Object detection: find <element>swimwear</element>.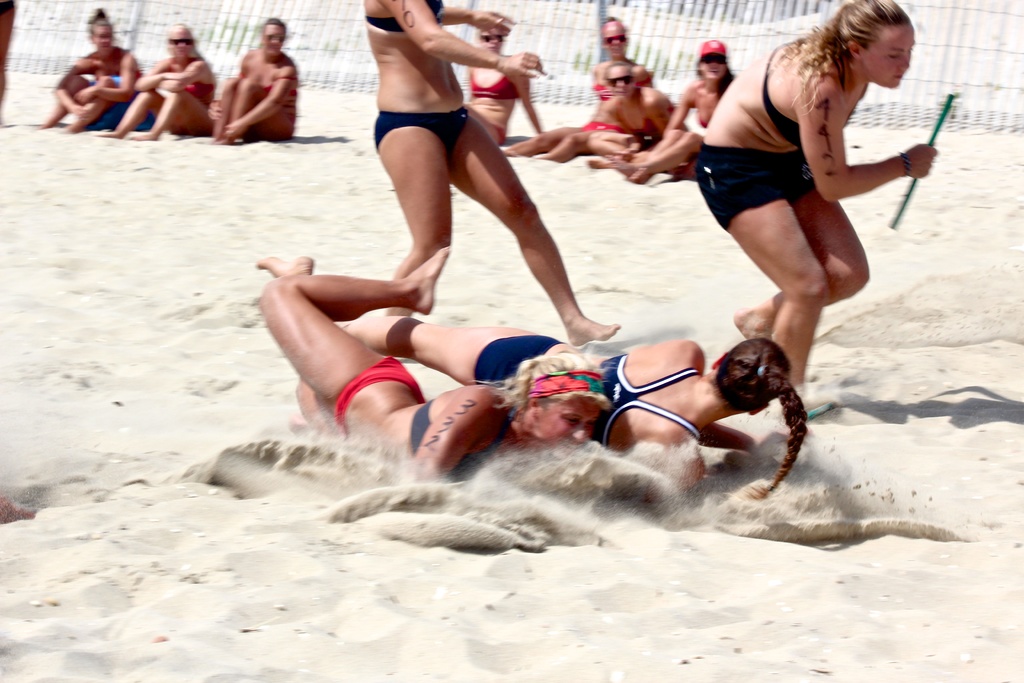
detection(91, 70, 121, 81).
